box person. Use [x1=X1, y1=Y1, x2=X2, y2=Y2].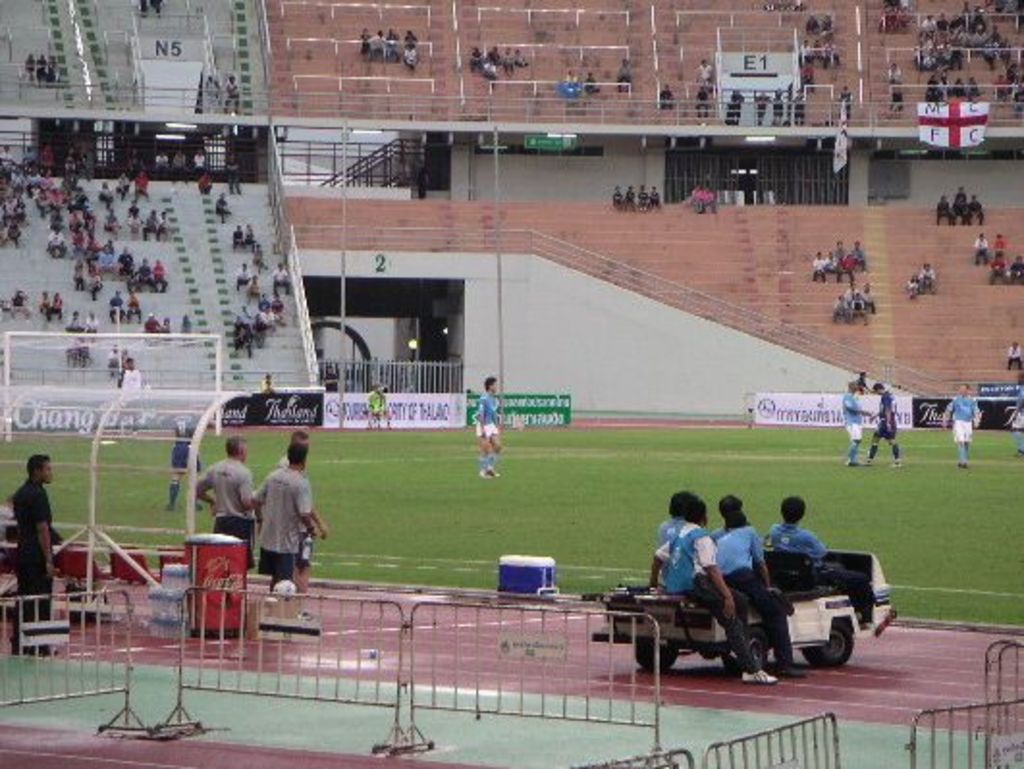
[x1=191, y1=430, x2=253, y2=576].
